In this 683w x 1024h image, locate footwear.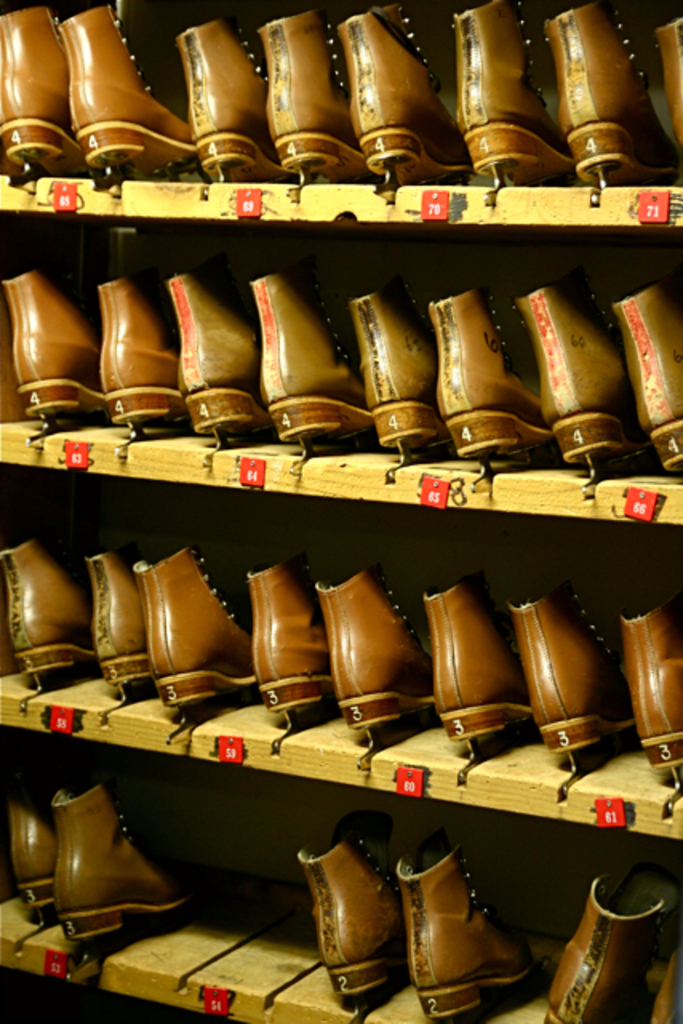
Bounding box: [x1=542, y1=286, x2=633, y2=448].
